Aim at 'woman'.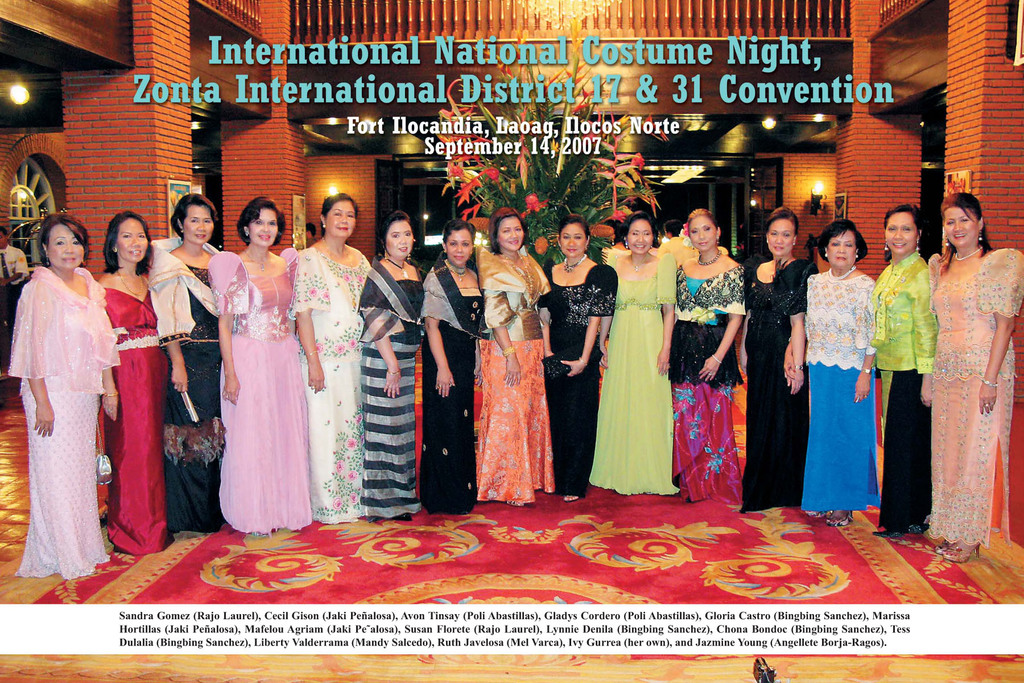
Aimed at crop(156, 197, 236, 523).
